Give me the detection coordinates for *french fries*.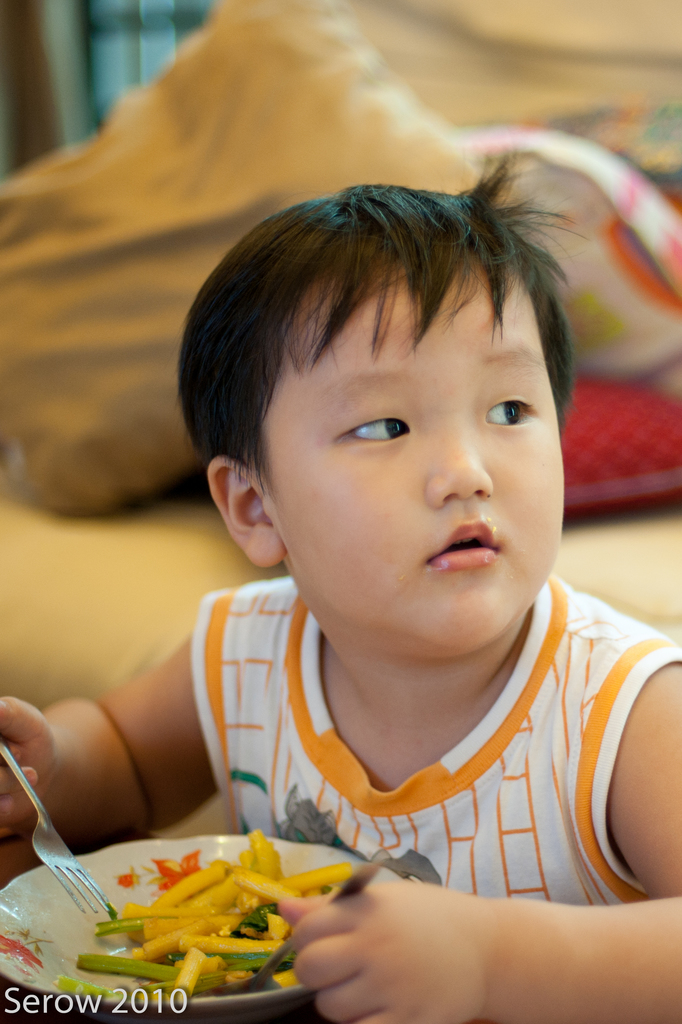
220, 860, 296, 915.
